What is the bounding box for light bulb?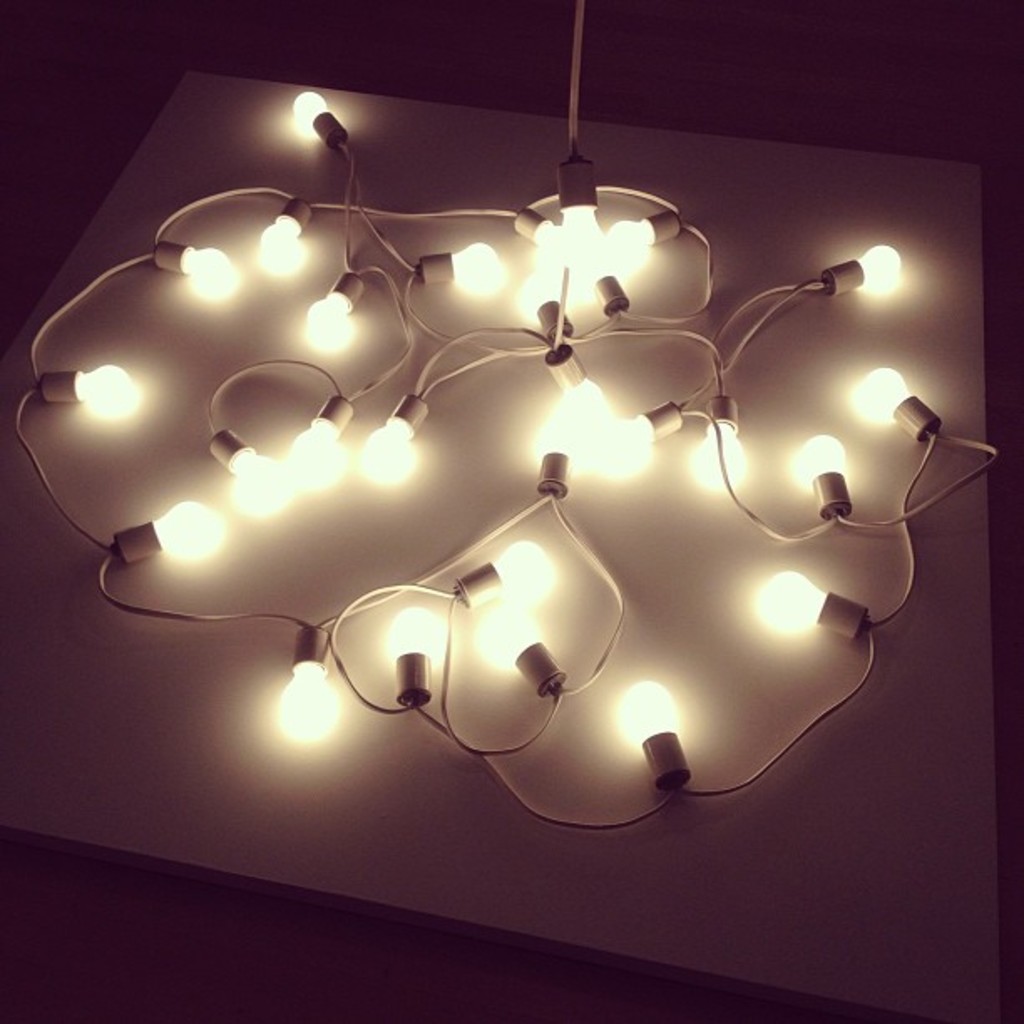
{"left": 291, "top": 87, "right": 350, "bottom": 144}.
